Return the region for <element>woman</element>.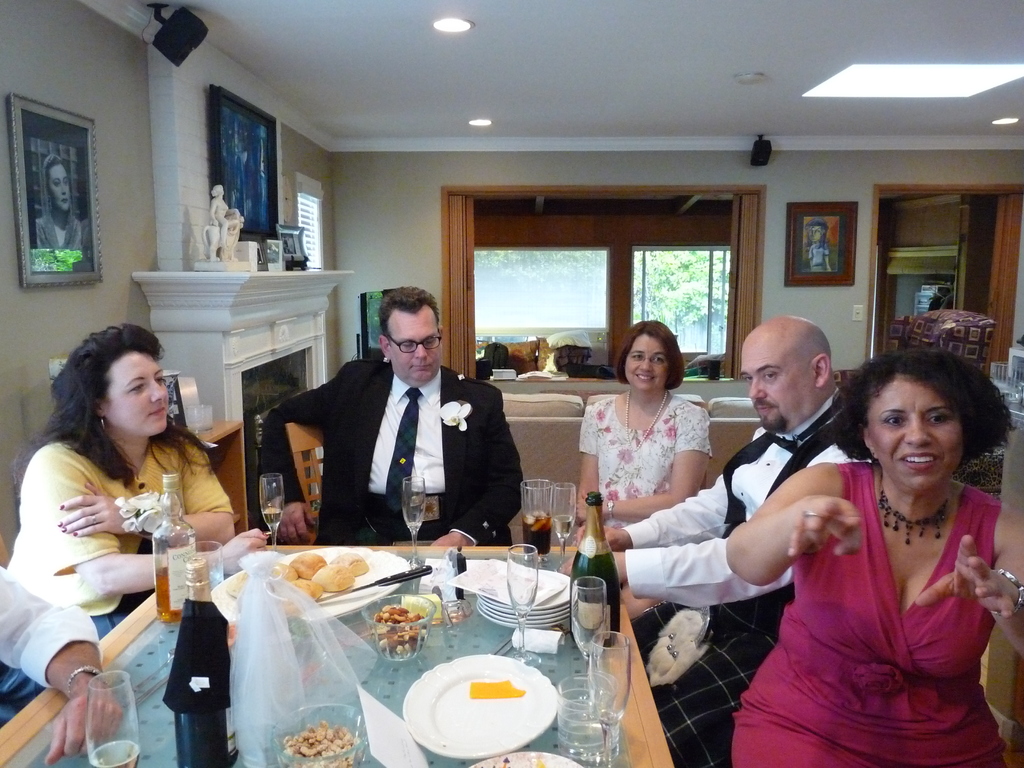
{"left": 6, "top": 324, "right": 271, "bottom": 643}.
